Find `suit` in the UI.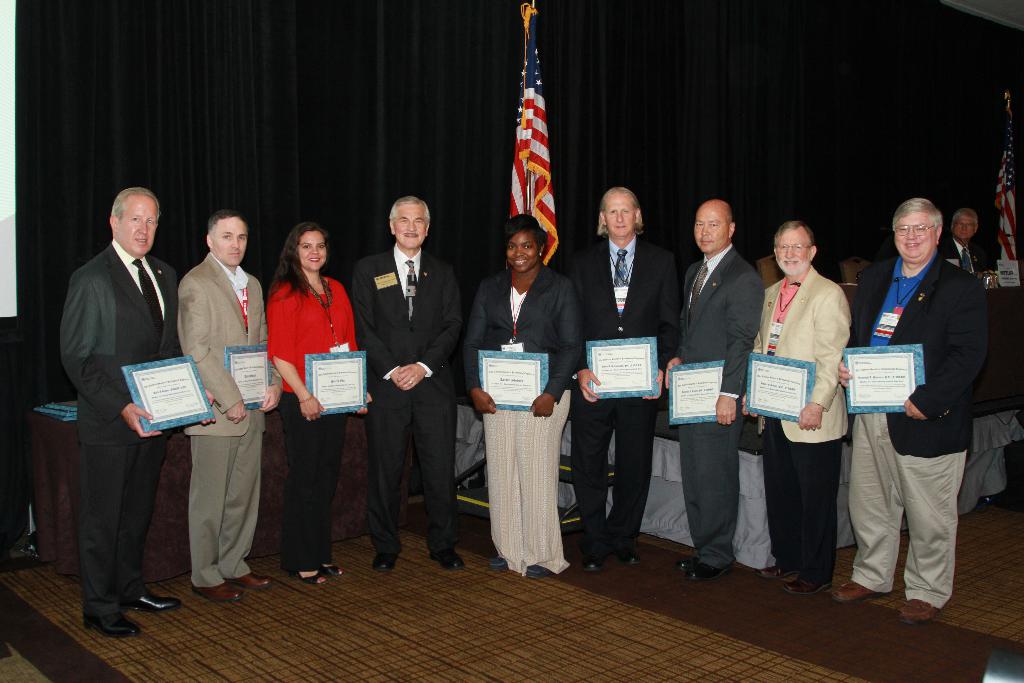
UI element at bbox=[469, 262, 584, 403].
